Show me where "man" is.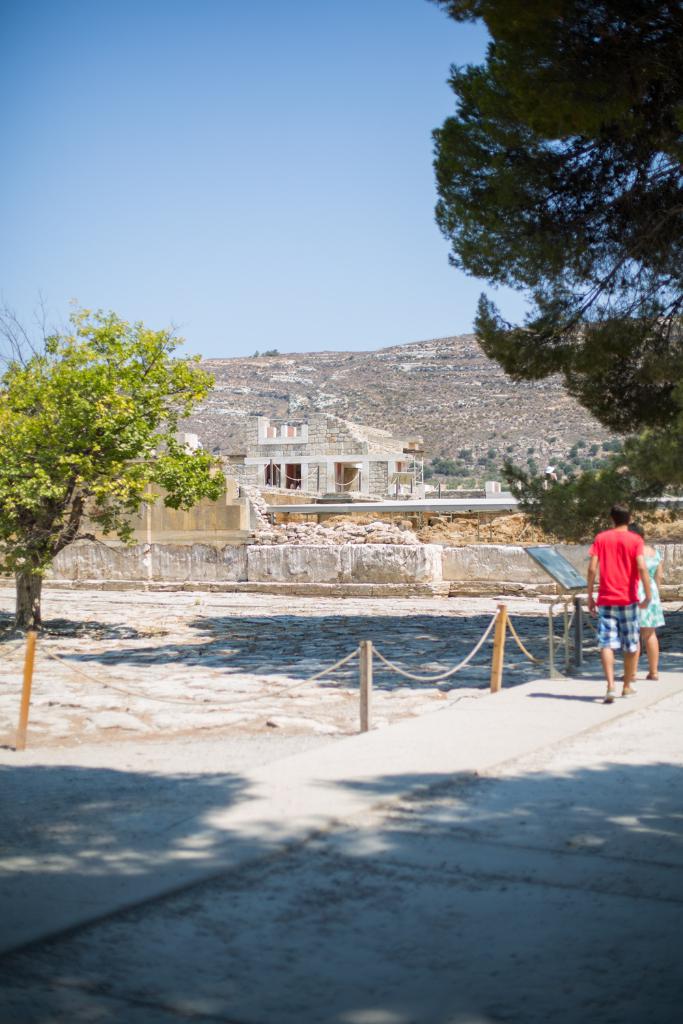
"man" is at Rect(583, 502, 656, 708).
